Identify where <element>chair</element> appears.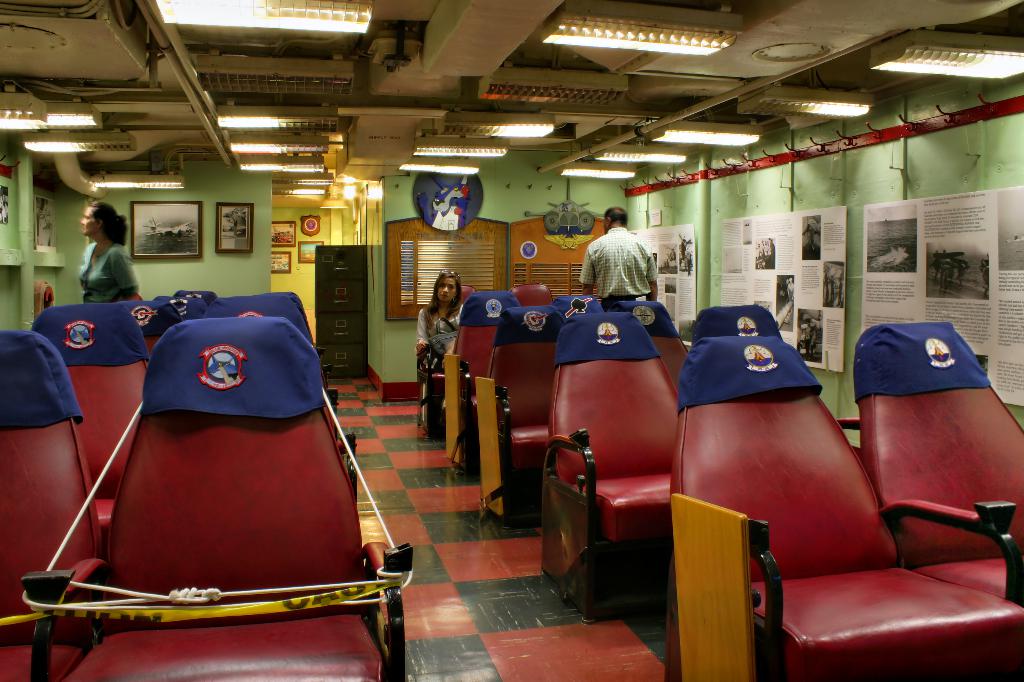
Appears at {"x1": 671, "y1": 338, "x2": 1023, "y2": 681}.
